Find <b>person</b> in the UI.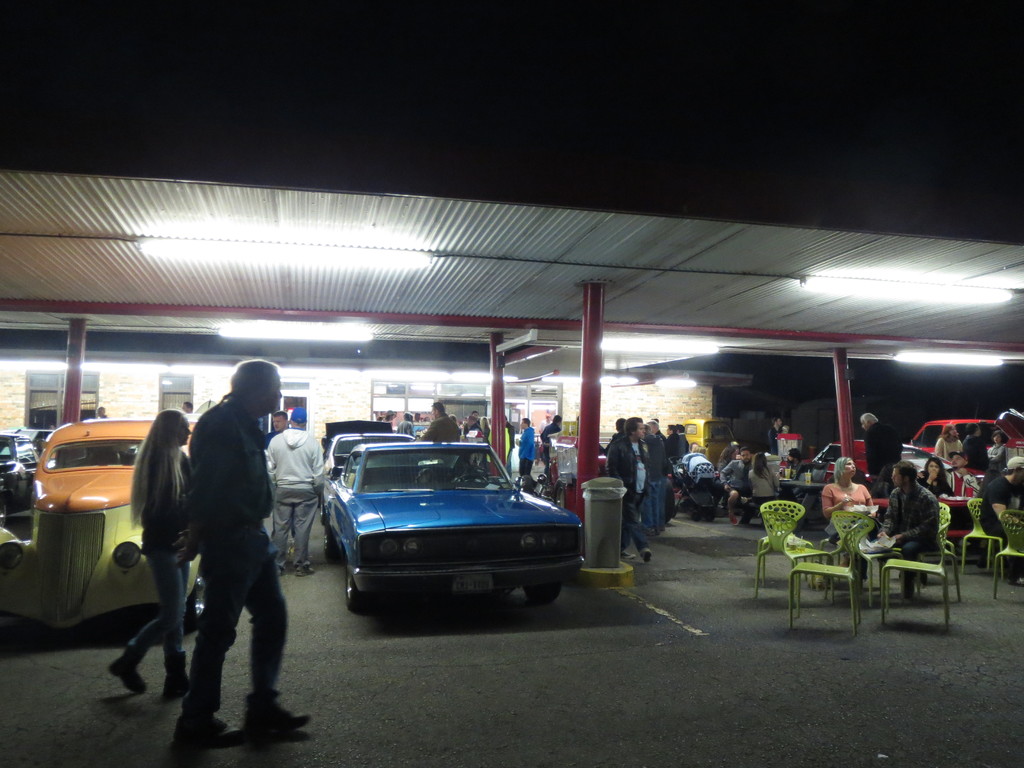
UI element at 540:409:563:467.
